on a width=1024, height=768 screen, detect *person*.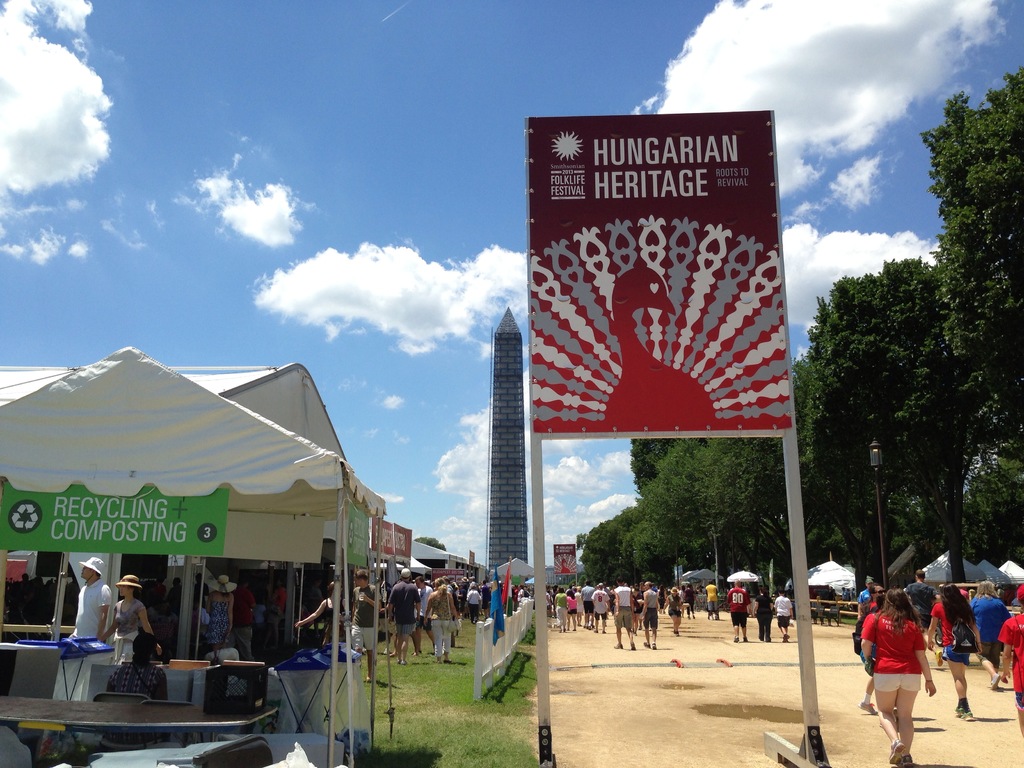
429/575/444/593.
